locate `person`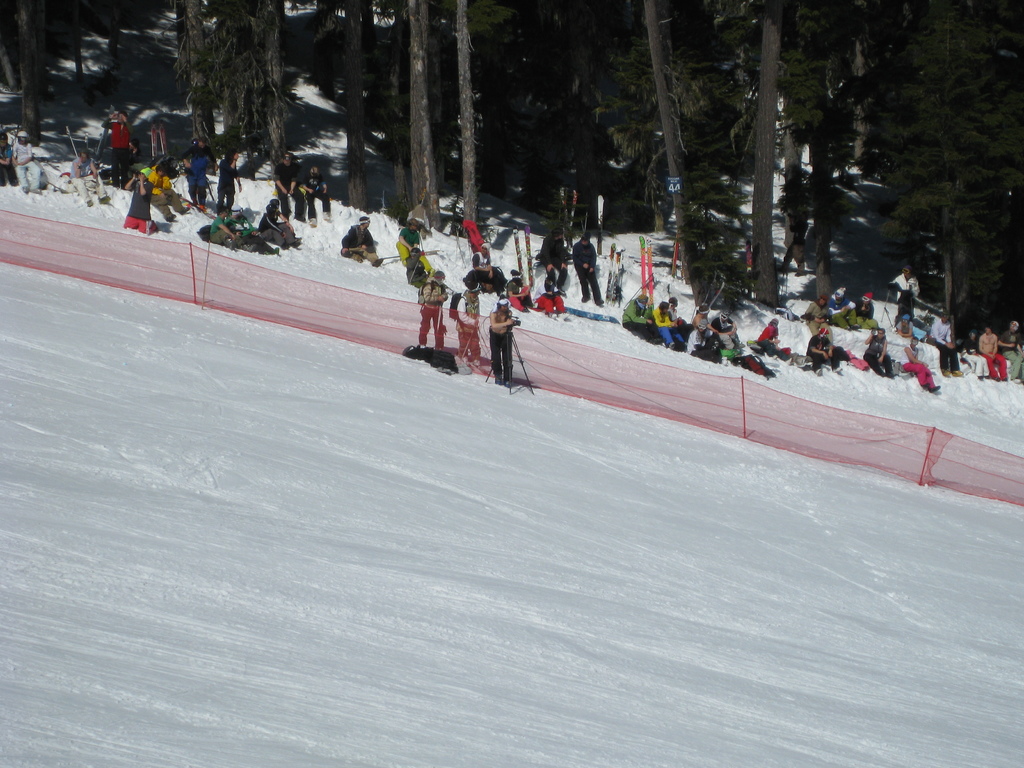
340 207 382 268
